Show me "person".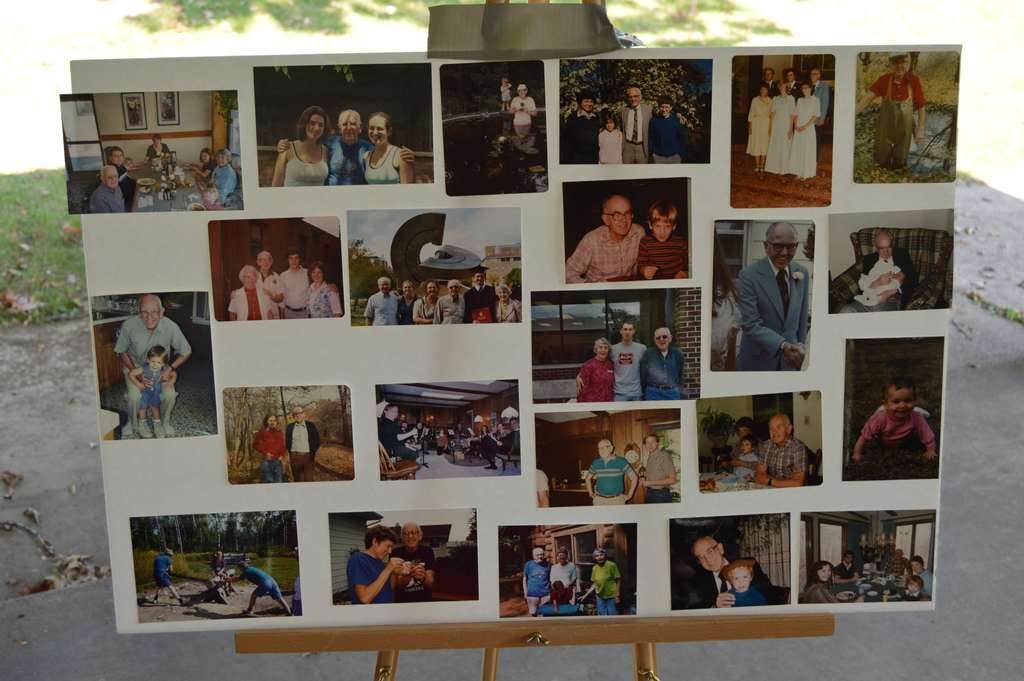
"person" is here: (890, 554, 911, 582).
